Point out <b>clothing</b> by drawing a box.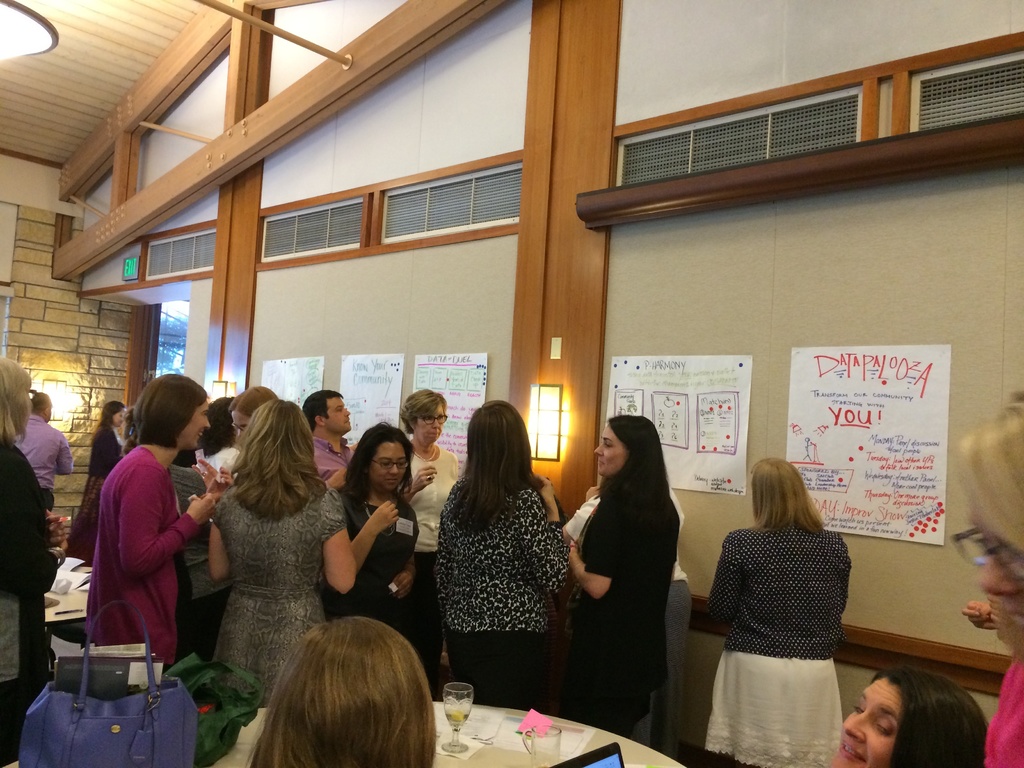
<bbox>85, 440, 182, 673</bbox>.
